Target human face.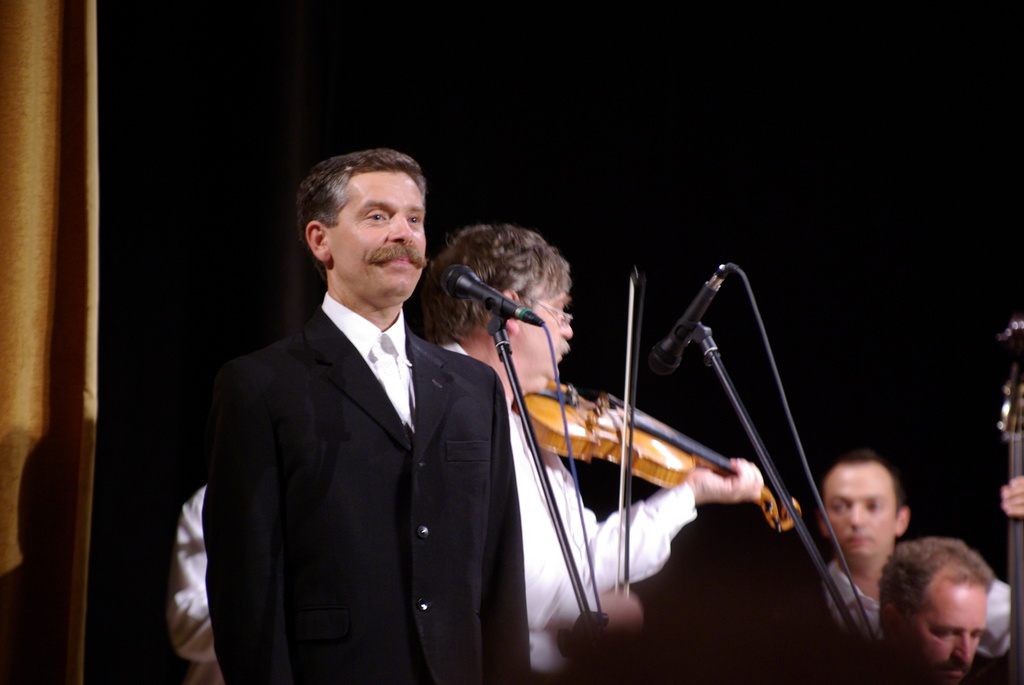
Target region: bbox=[886, 567, 991, 684].
